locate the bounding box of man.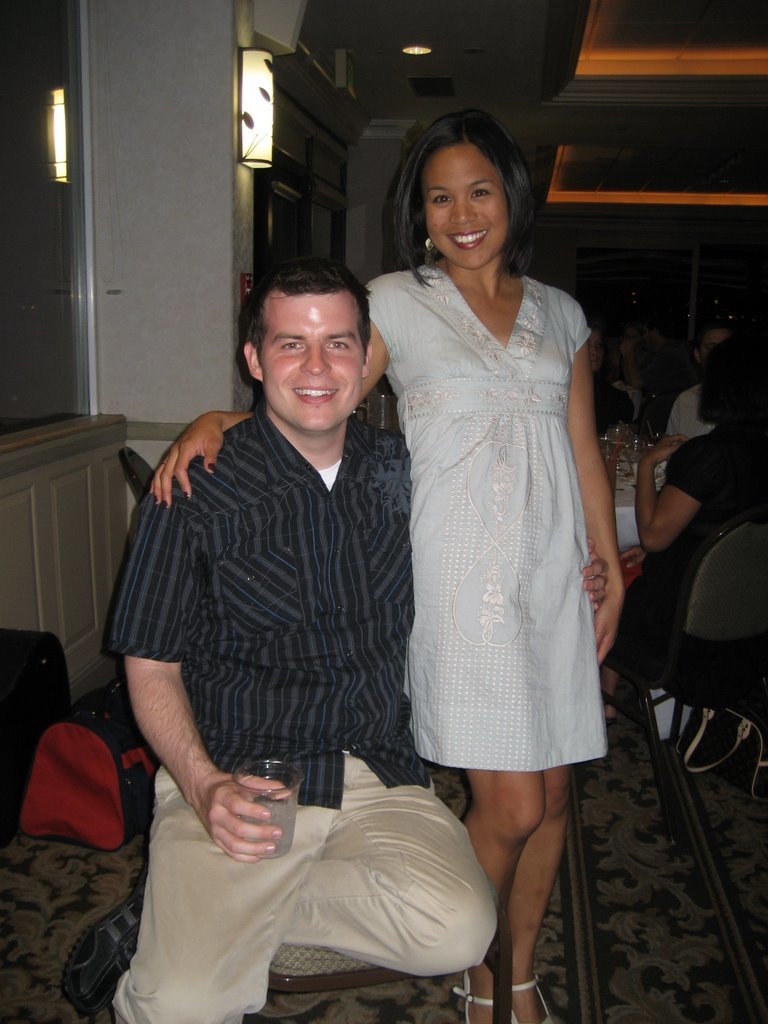
Bounding box: bbox=(652, 318, 740, 440).
